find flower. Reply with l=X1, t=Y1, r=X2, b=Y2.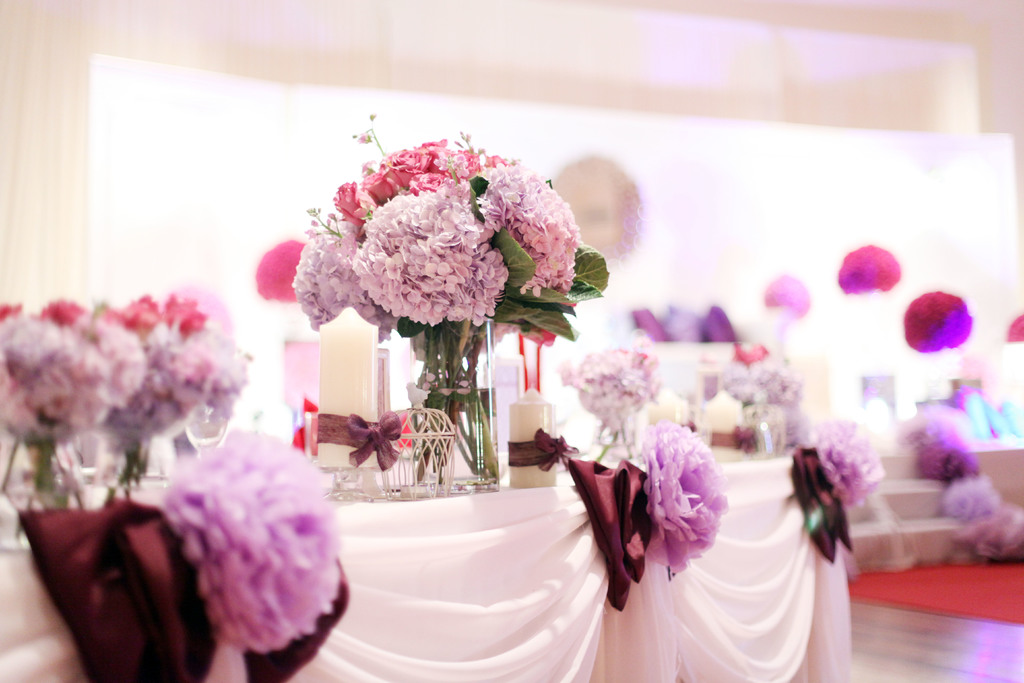
l=840, t=240, r=903, b=294.
